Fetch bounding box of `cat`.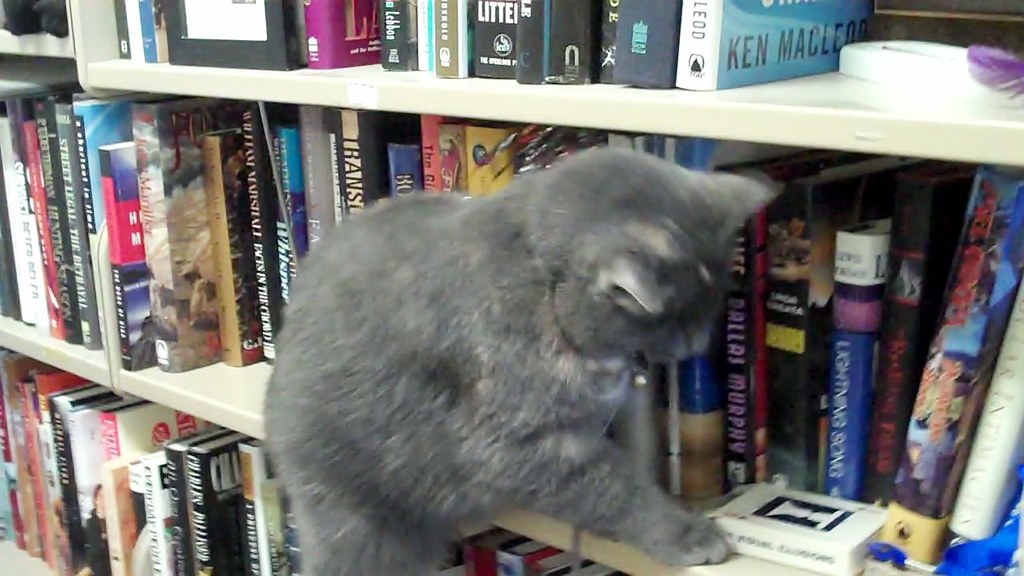
Bbox: region(258, 154, 780, 575).
